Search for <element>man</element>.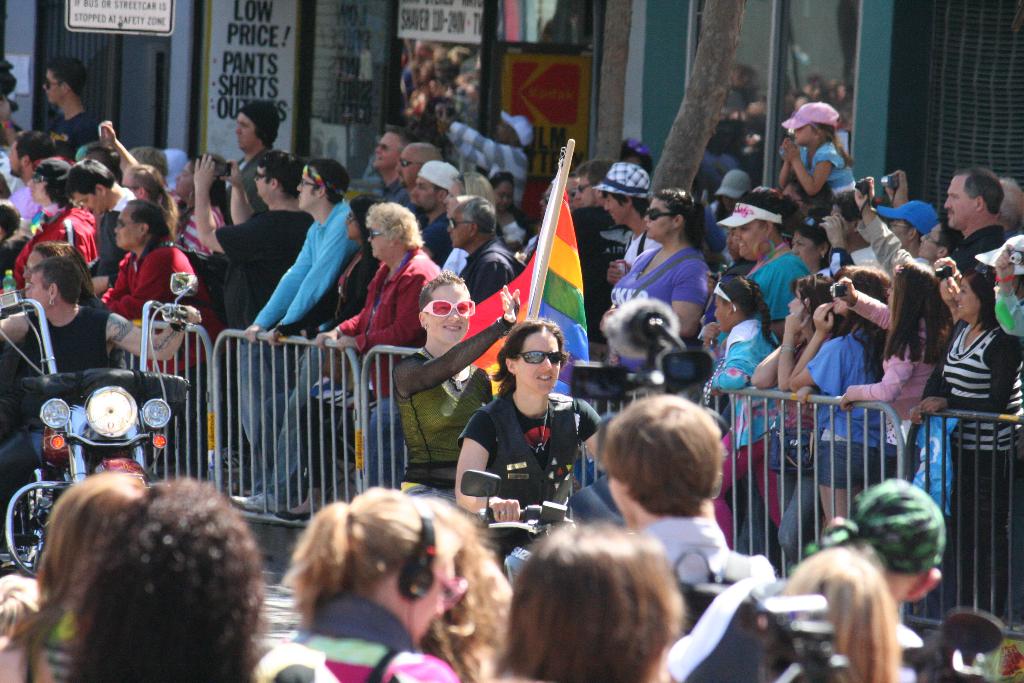
Found at x1=591 y1=162 x2=664 y2=285.
